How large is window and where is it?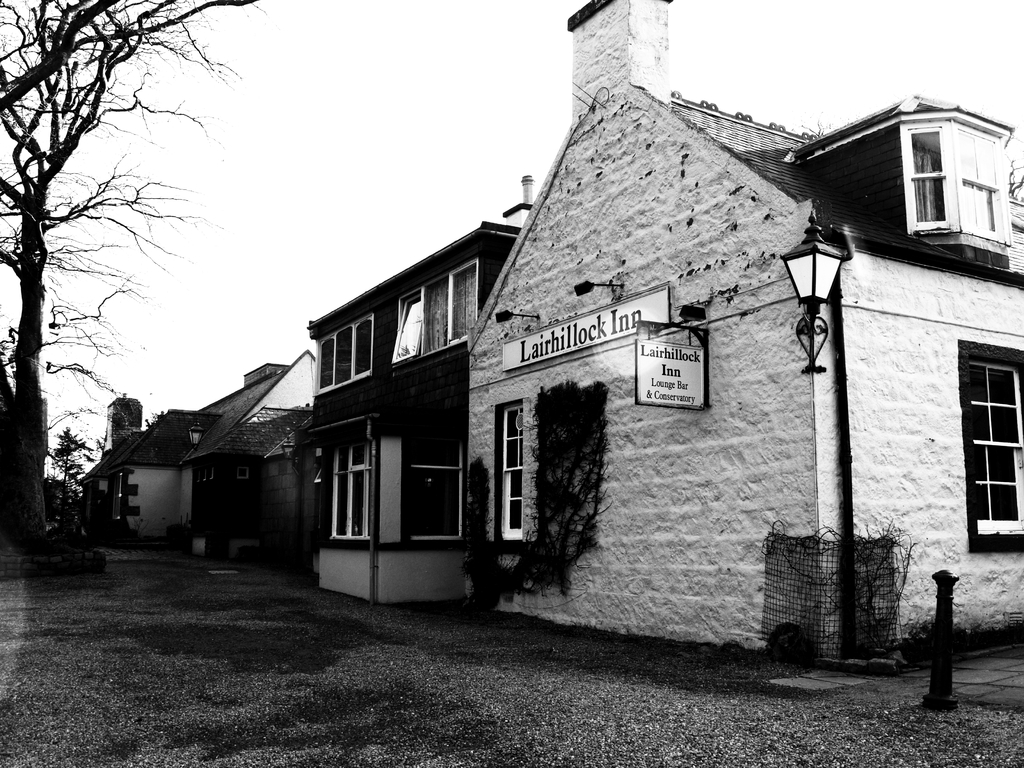
Bounding box: box=[972, 360, 1023, 536].
